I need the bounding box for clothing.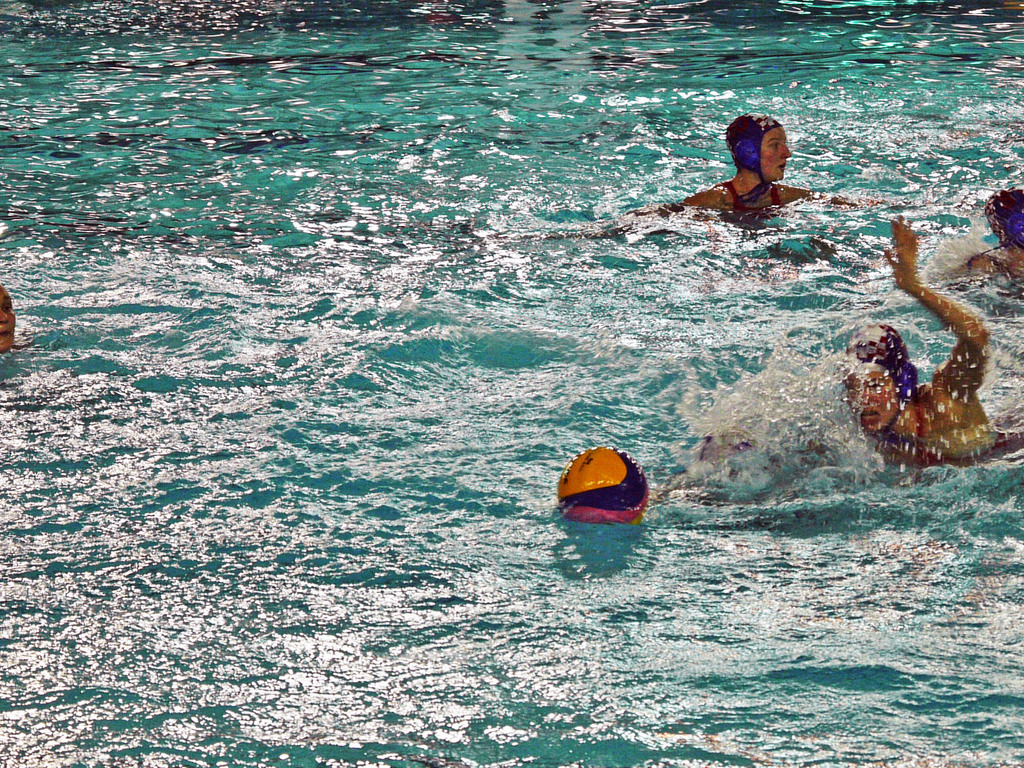
Here it is: <box>724,184,785,217</box>.
